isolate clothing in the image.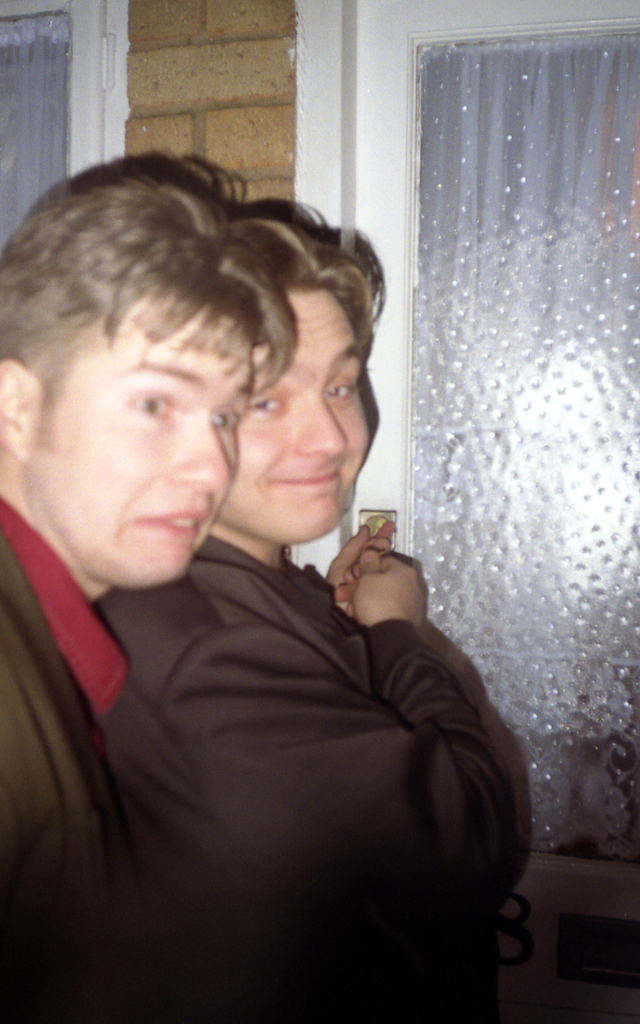
Isolated region: 83,530,558,1006.
